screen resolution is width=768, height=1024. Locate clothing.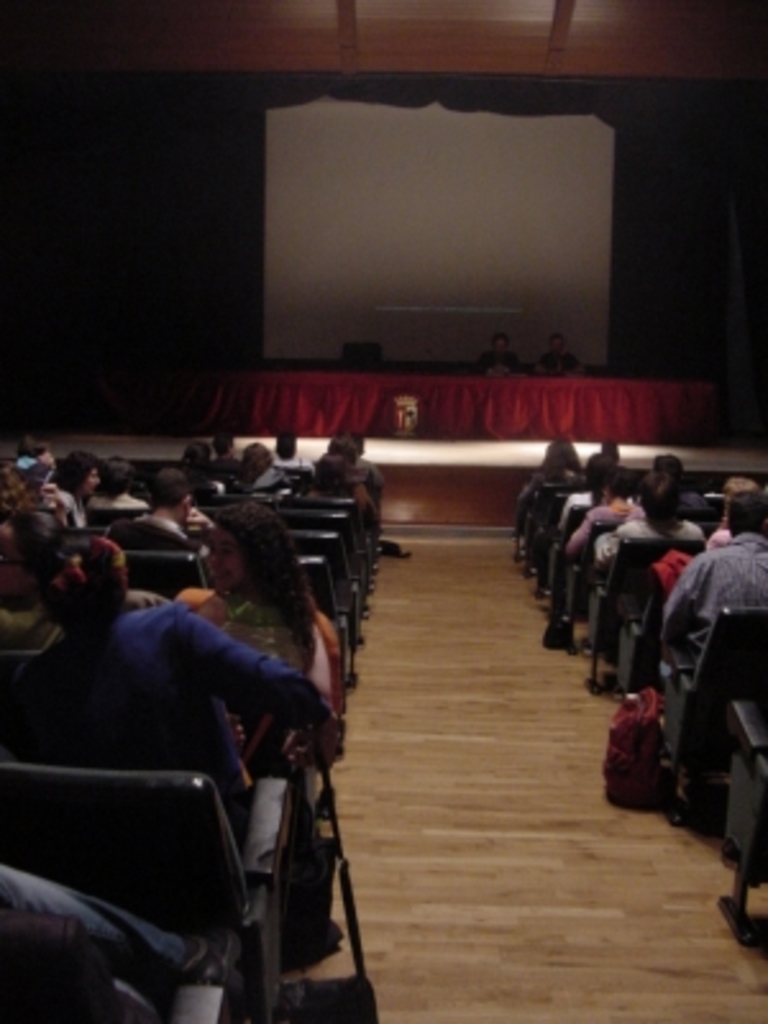
[left=113, top=512, right=187, bottom=543].
